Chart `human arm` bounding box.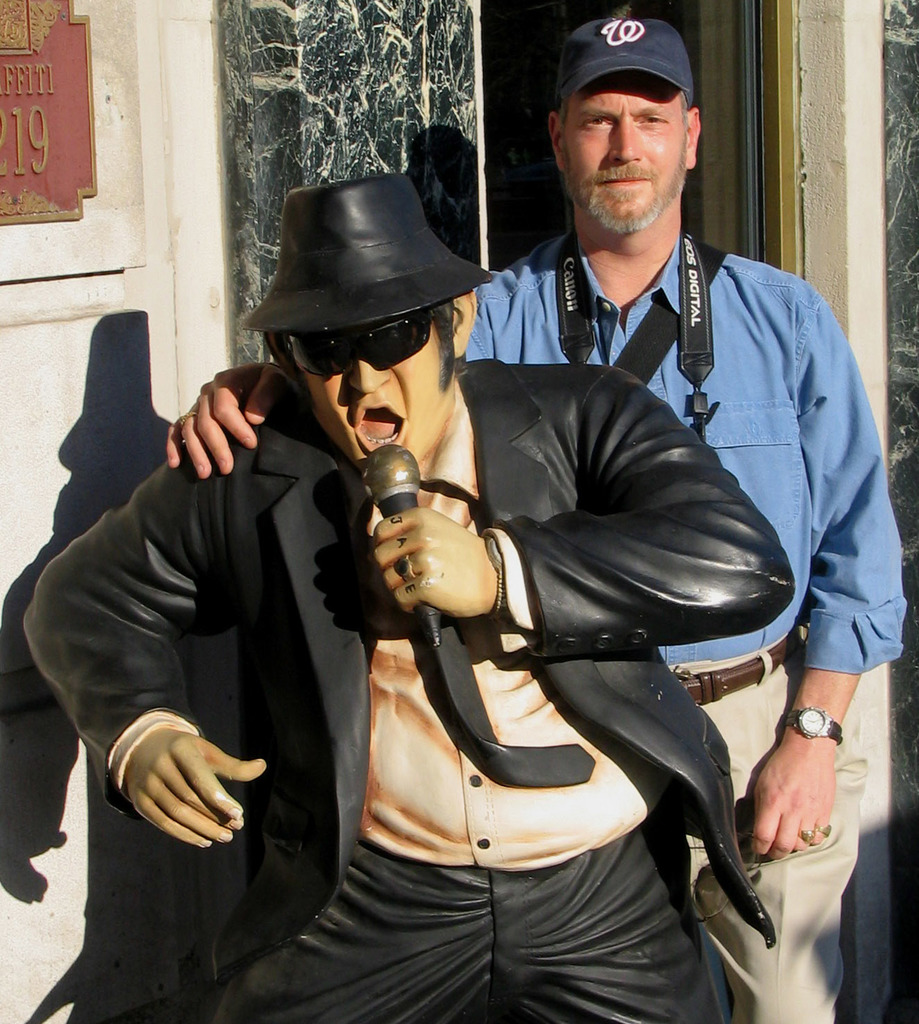
Charted: bbox=[21, 373, 343, 855].
